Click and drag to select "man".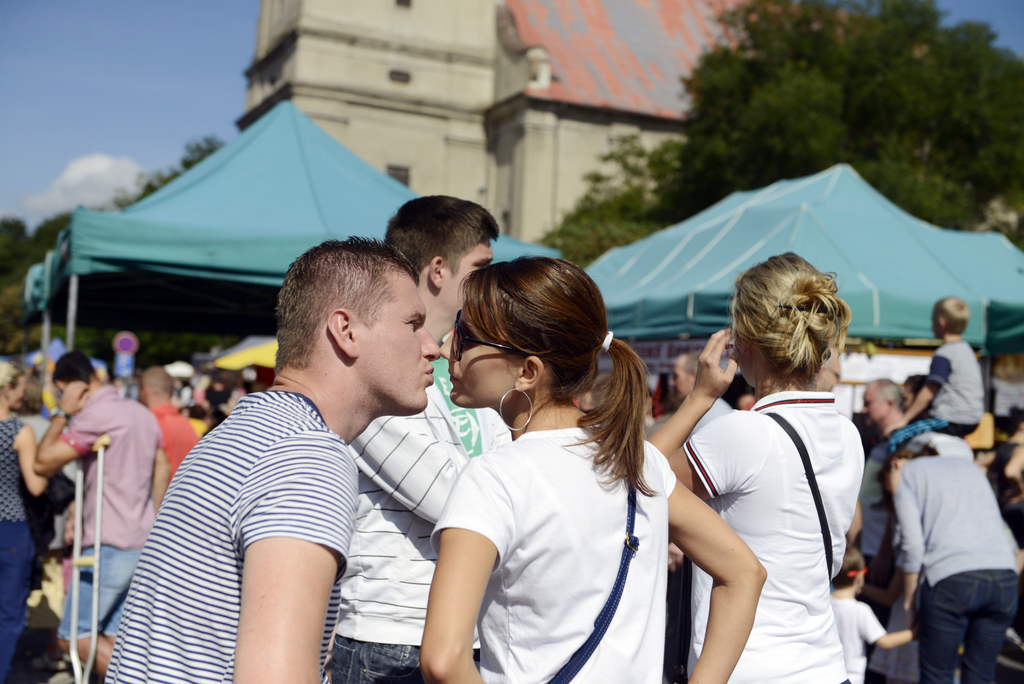
Selection: x1=660, y1=350, x2=728, y2=432.
